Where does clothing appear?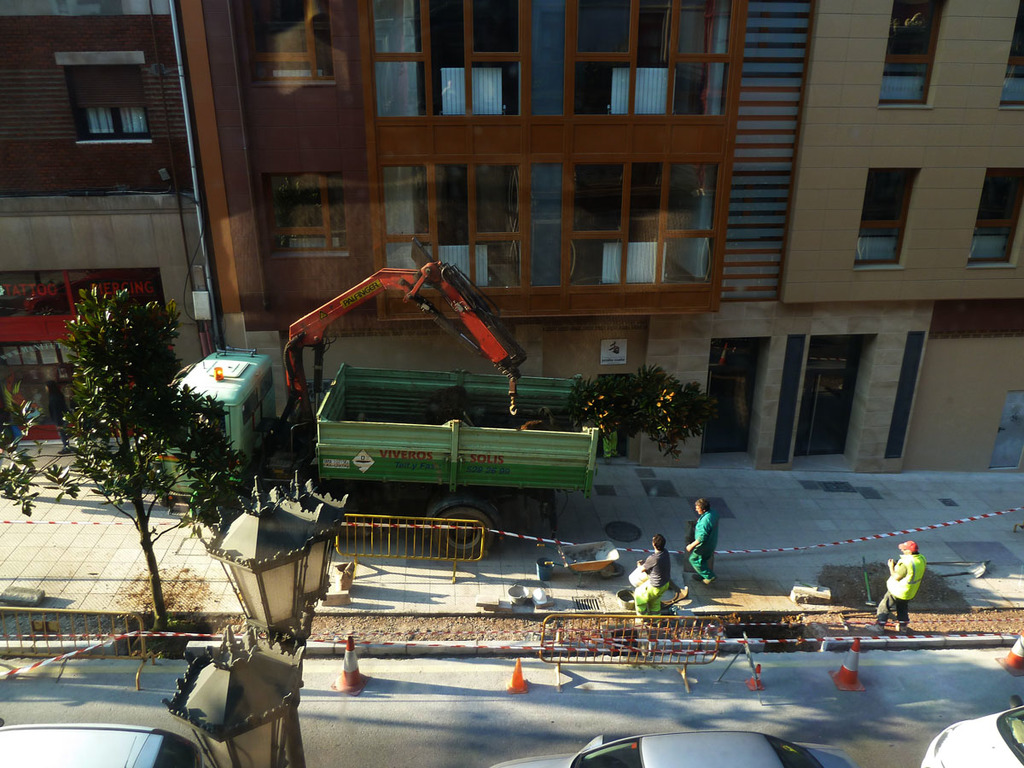
Appears at detection(631, 577, 664, 614).
